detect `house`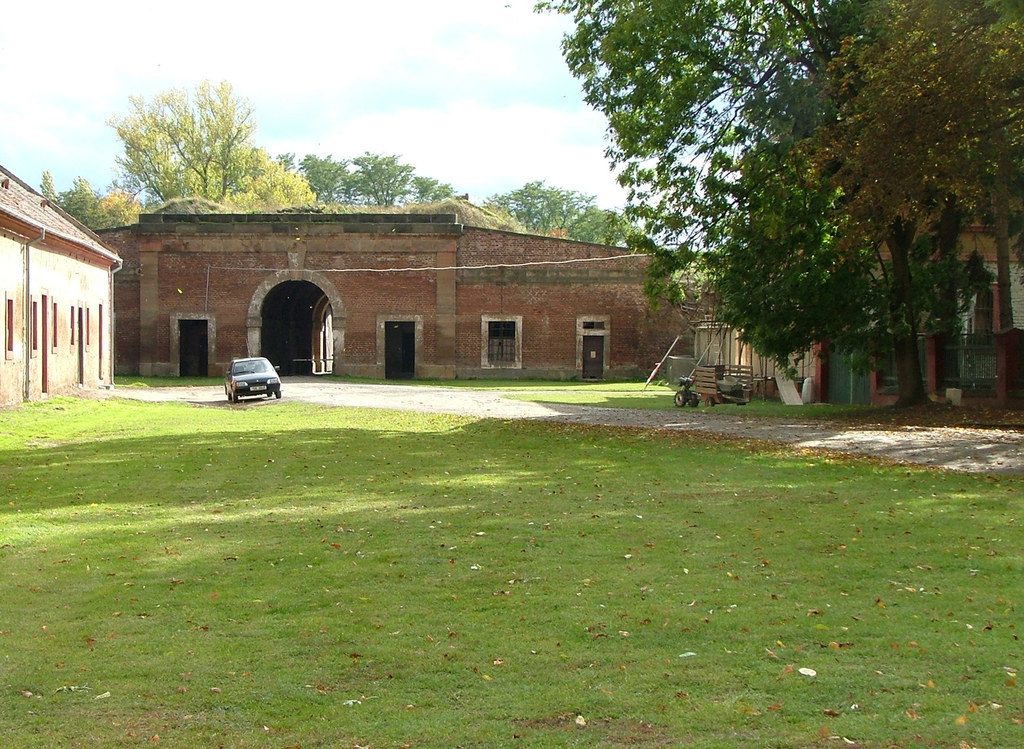
[x1=97, y1=208, x2=730, y2=387]
